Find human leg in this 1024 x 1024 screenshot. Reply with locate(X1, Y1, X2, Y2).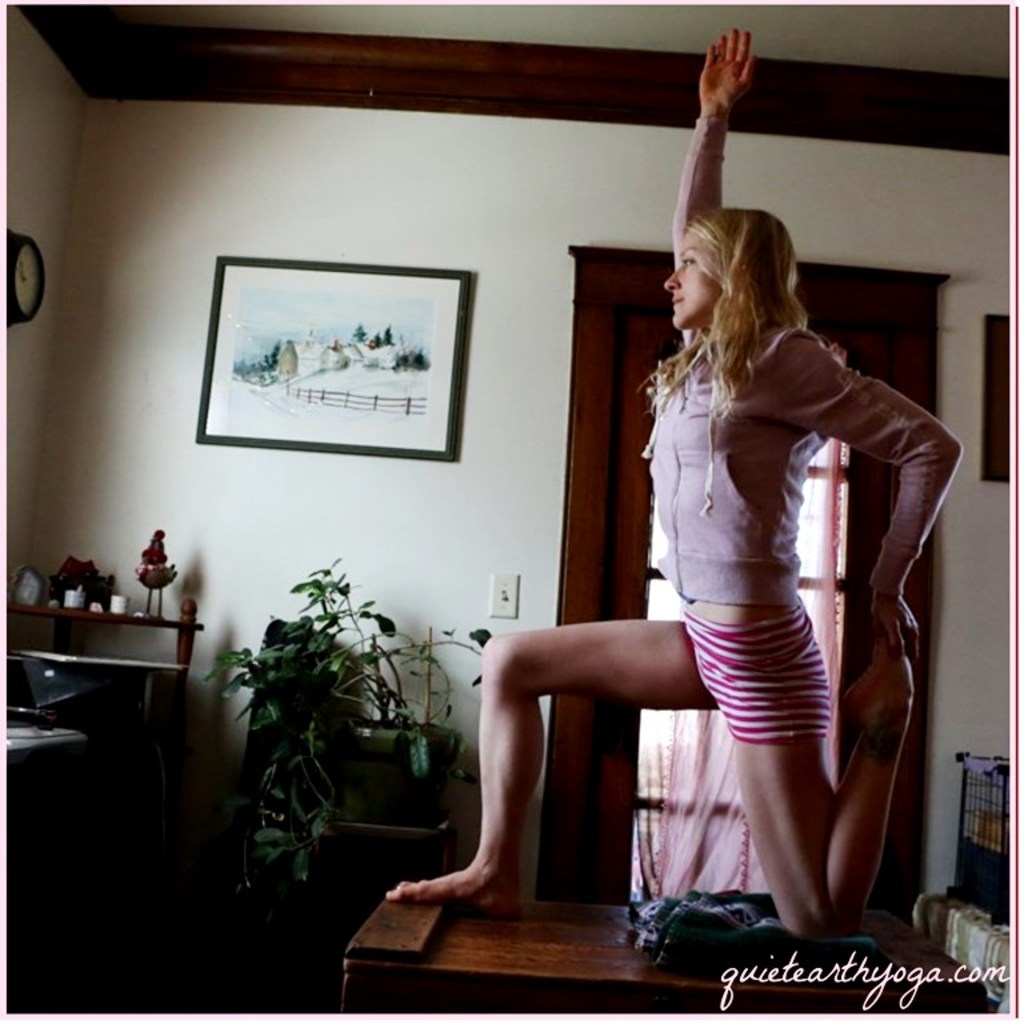
locate(711, 621, 917, 937).
